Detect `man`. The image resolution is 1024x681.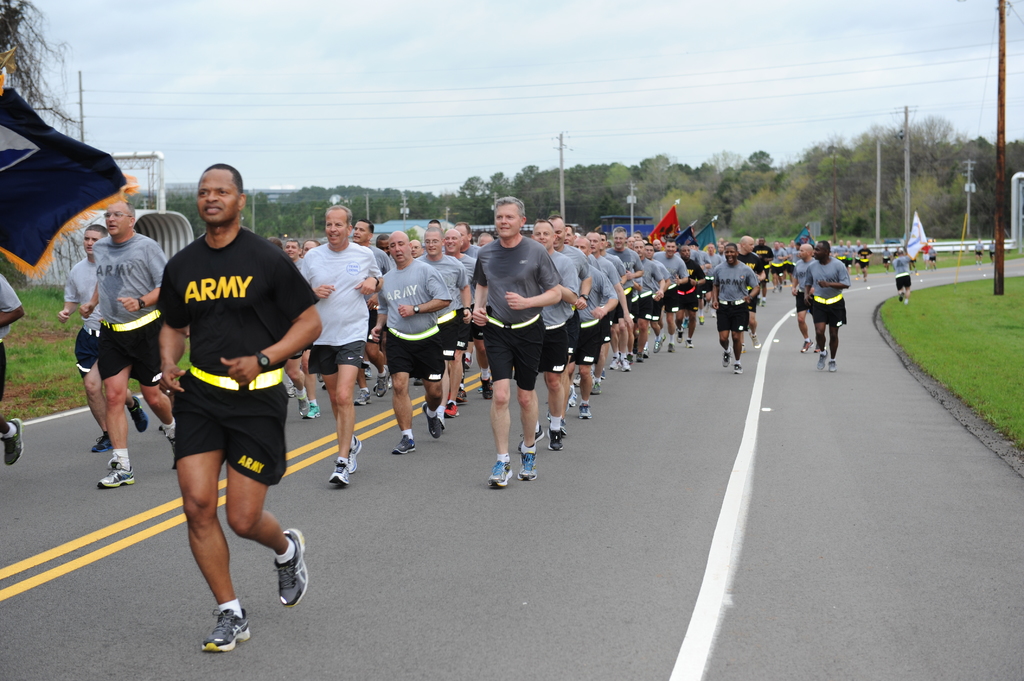
bbox=(653, 235, 663, 250).
